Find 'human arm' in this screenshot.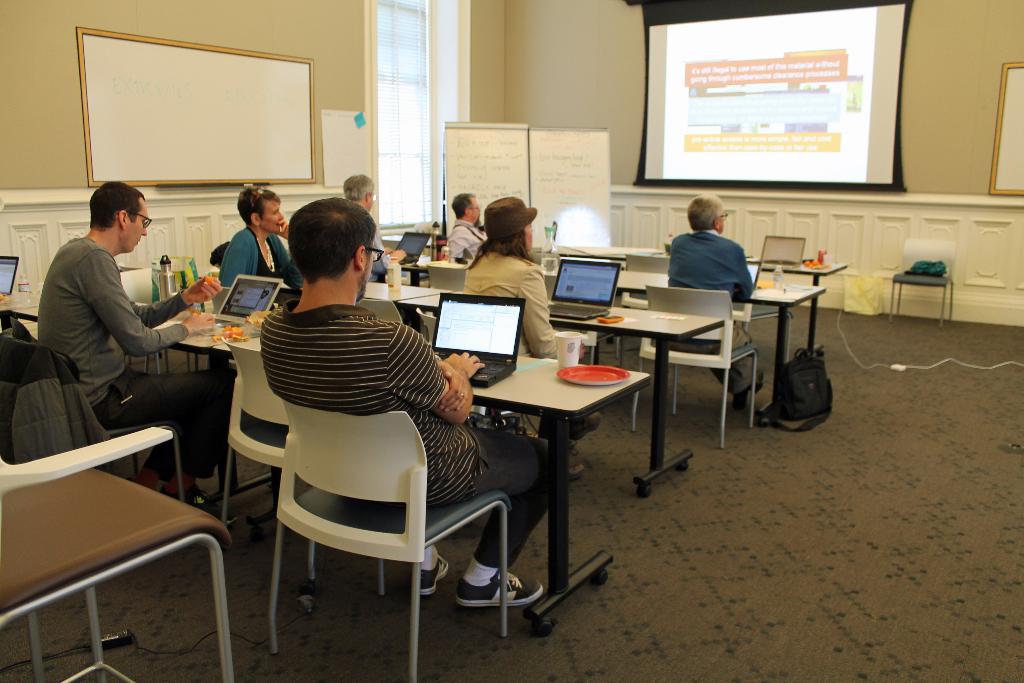
The bounding box for 'human arm' is pyautogui.locateOnScreen(102, 252, 218, 356).
